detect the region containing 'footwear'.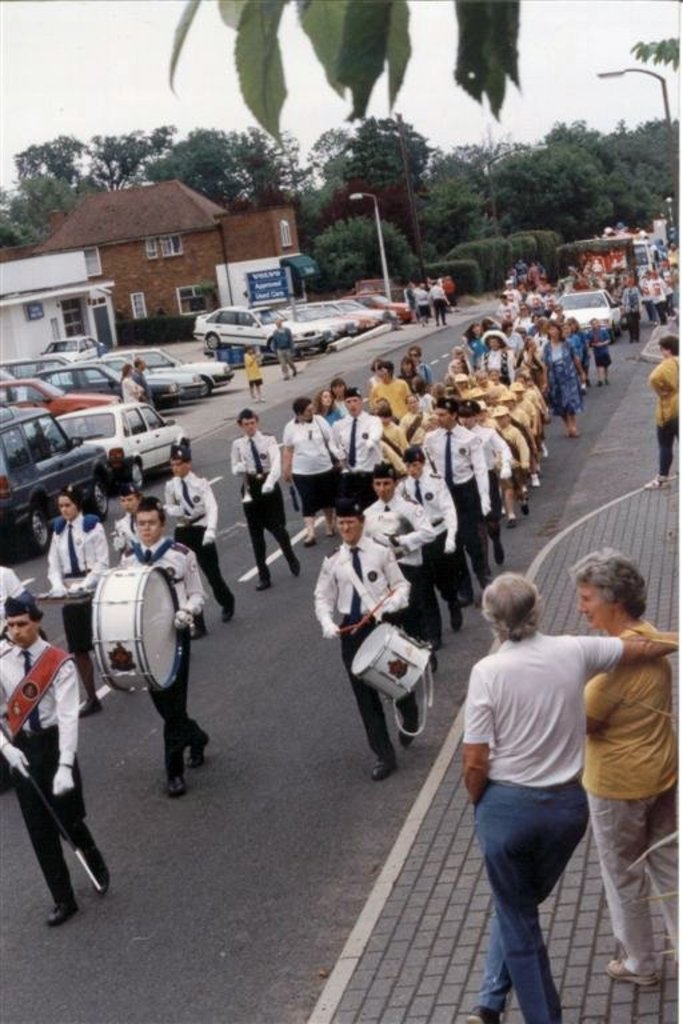
[left=285, top=569, right=300, bottom=575].
